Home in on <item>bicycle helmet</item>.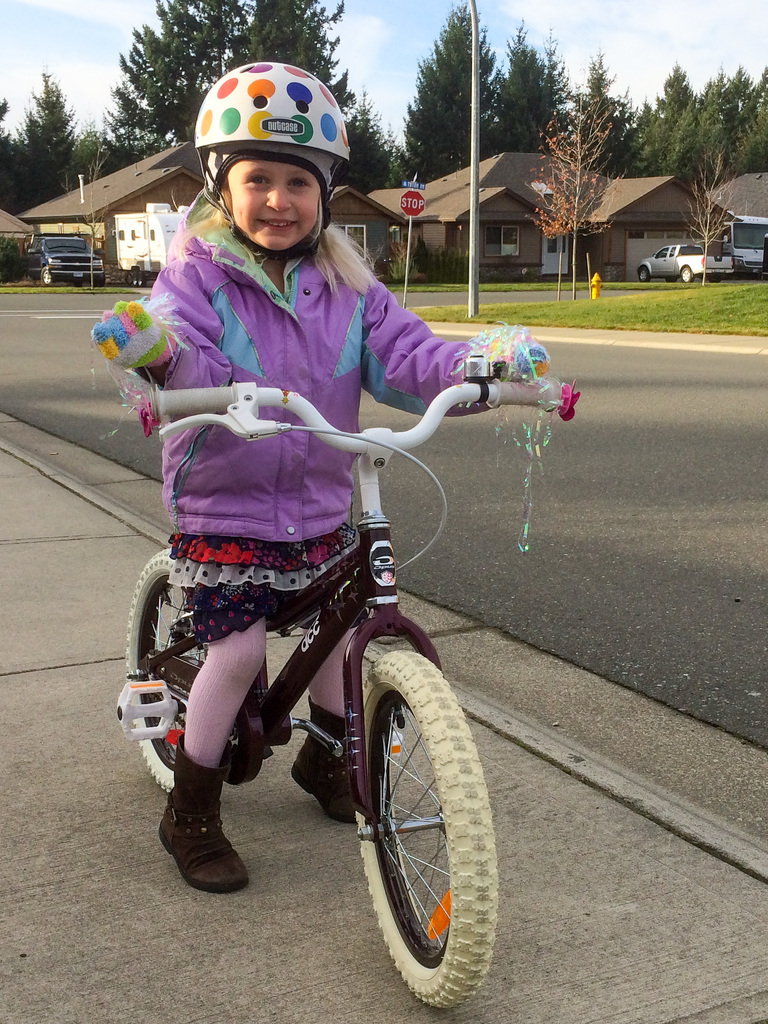
Homed in at pyautogui.locateOnScreen(192, 56, 354, 259).
